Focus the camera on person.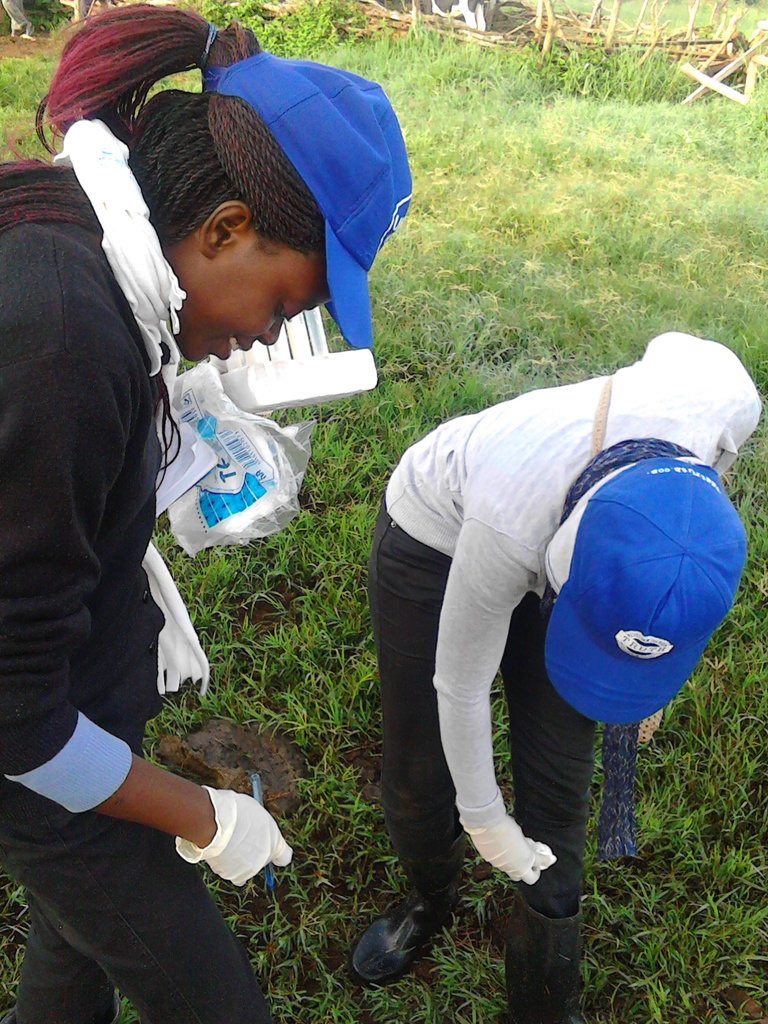
Focus region: [354, 263, 726, 984].
